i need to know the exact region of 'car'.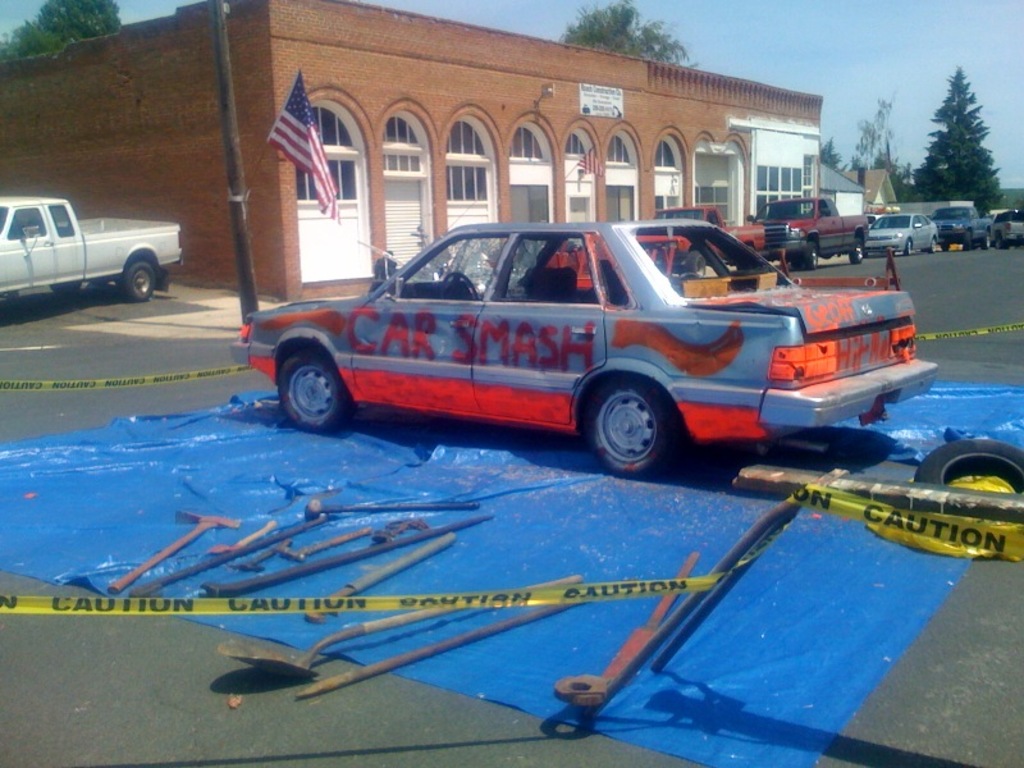
Region: left=951, top=197, right=989, bottom=246.
